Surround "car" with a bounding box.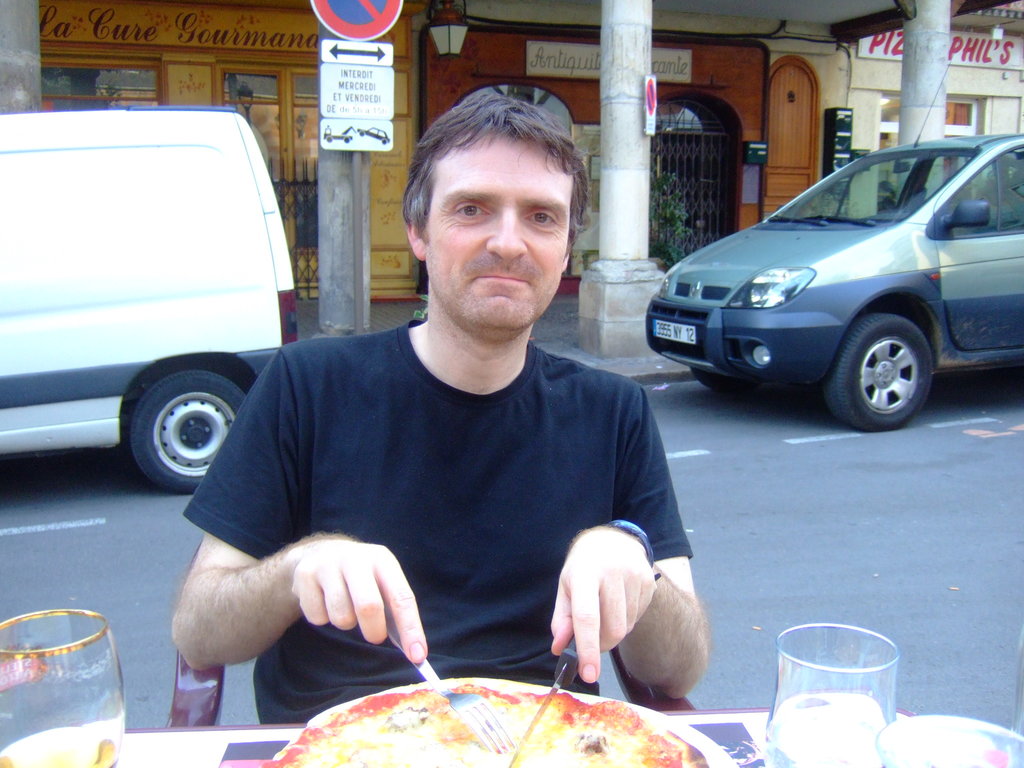
0/109/317/509.
